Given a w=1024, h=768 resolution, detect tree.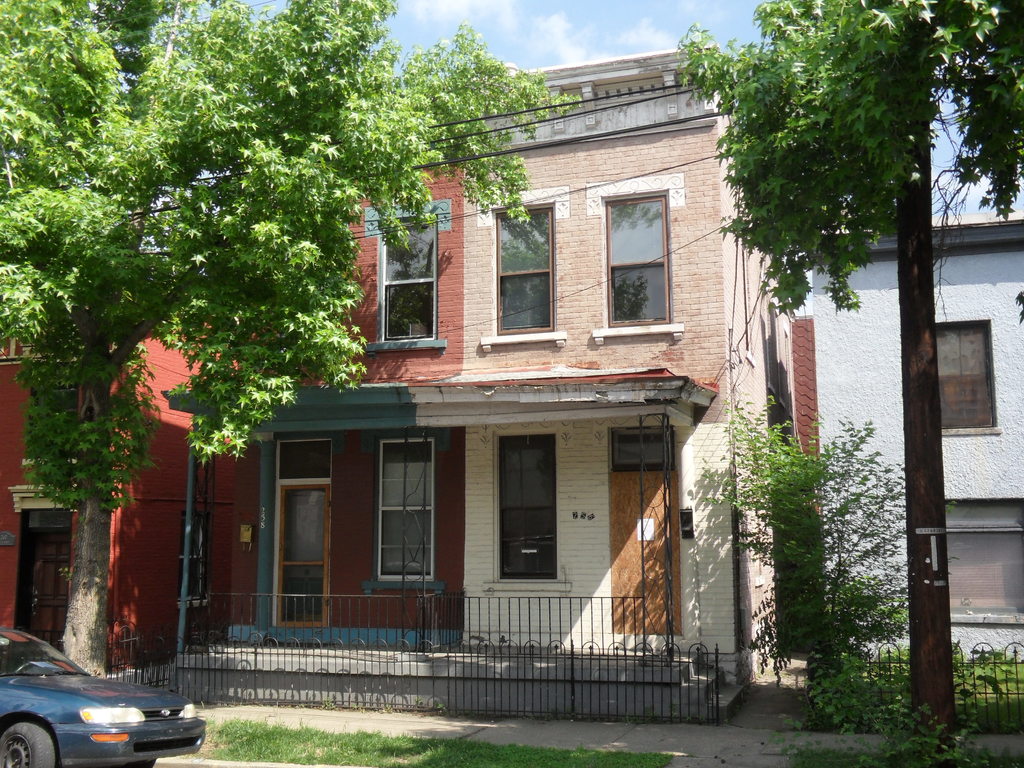
box(0, 0, 582, 685).
